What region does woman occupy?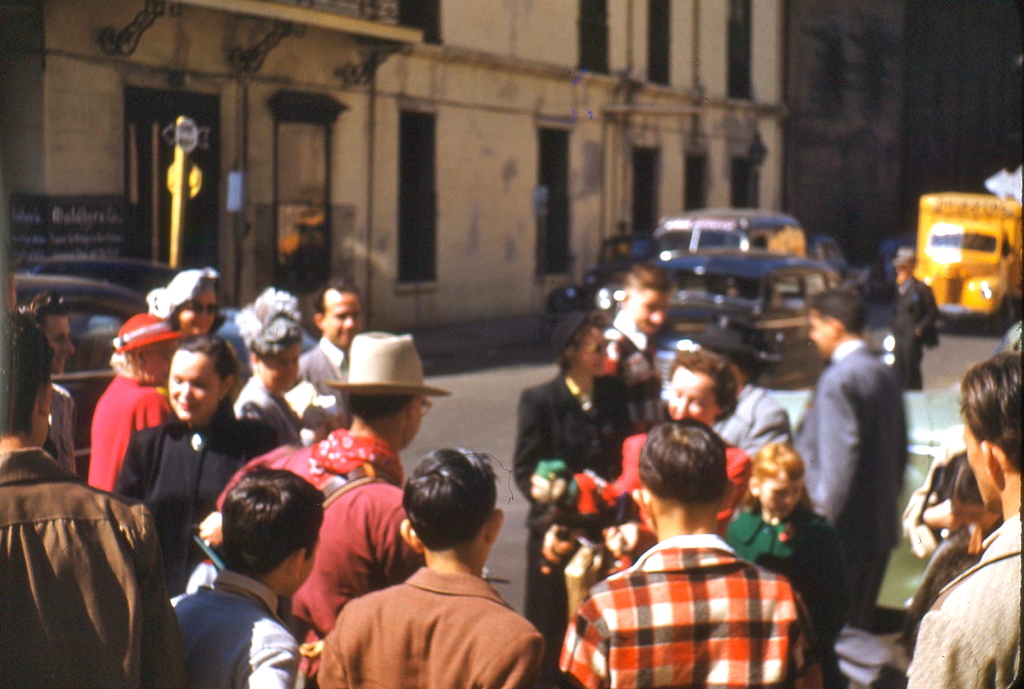
BBox(514, 308, 639, 683).
